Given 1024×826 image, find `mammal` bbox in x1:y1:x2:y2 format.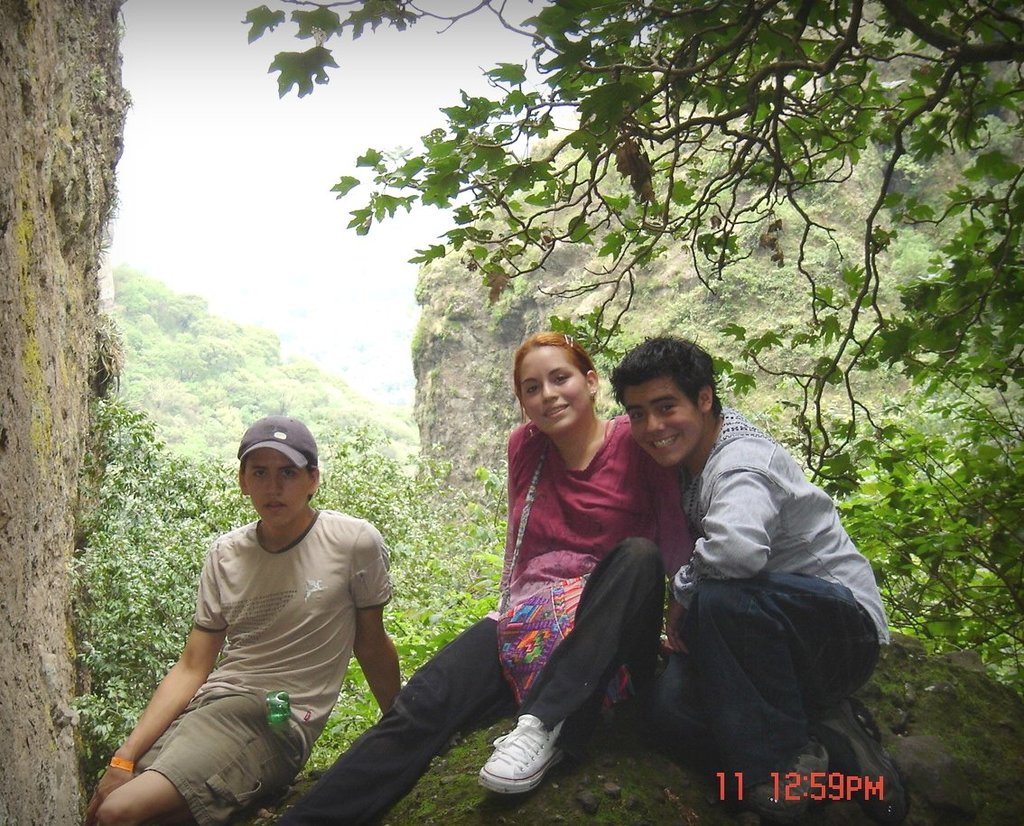
605:329:898:825.
